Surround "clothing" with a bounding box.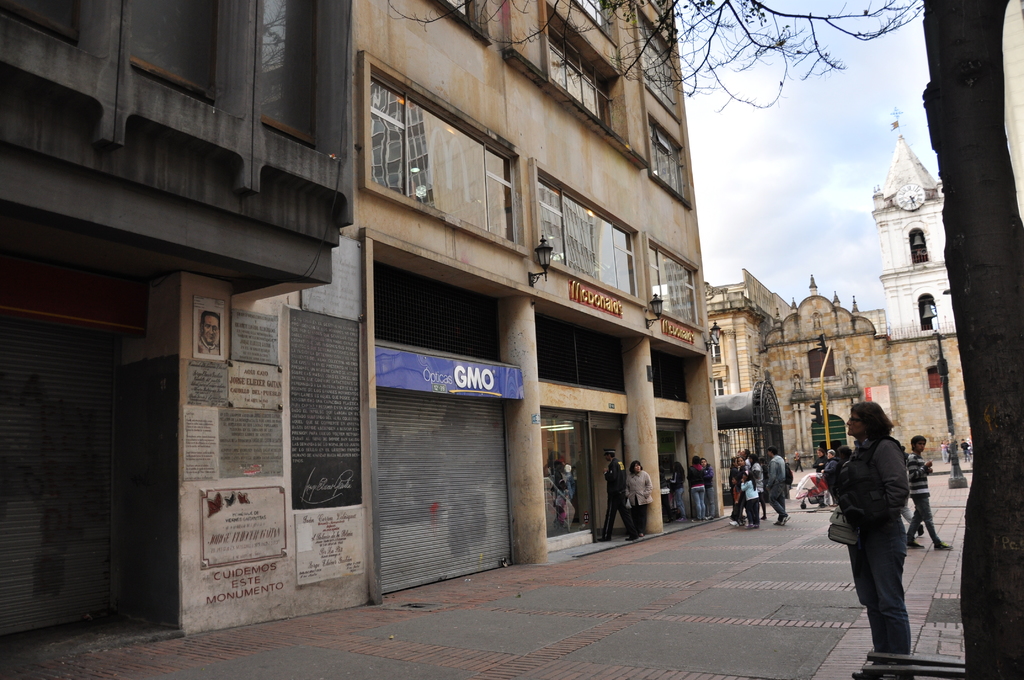
624,471,656,534.
